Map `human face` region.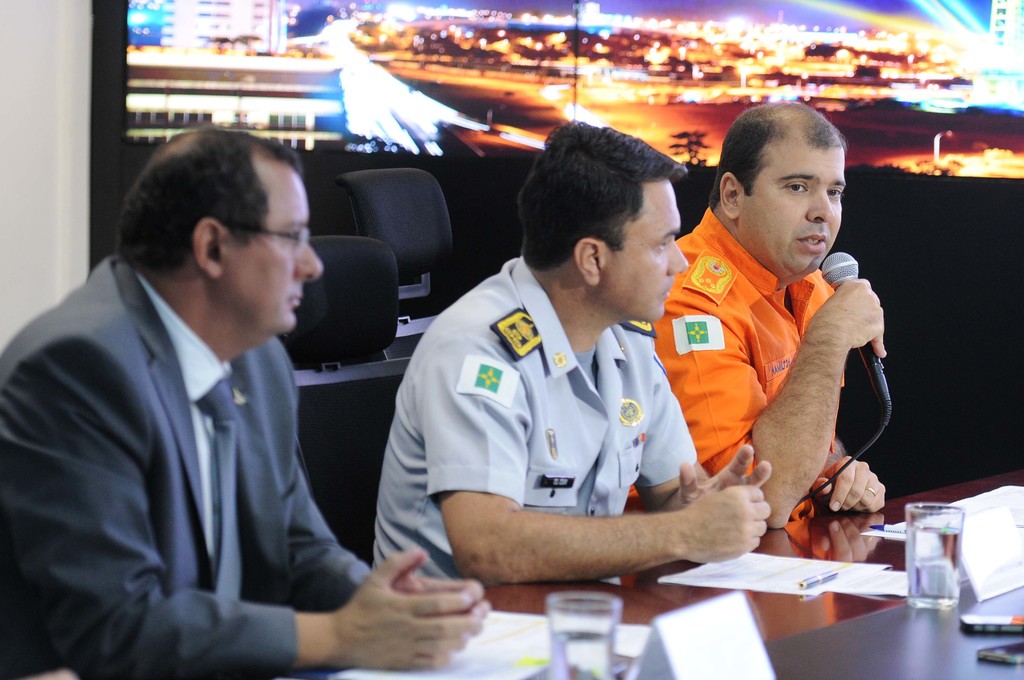
Mapped to <region>748, 144, 844, 287</region>.
